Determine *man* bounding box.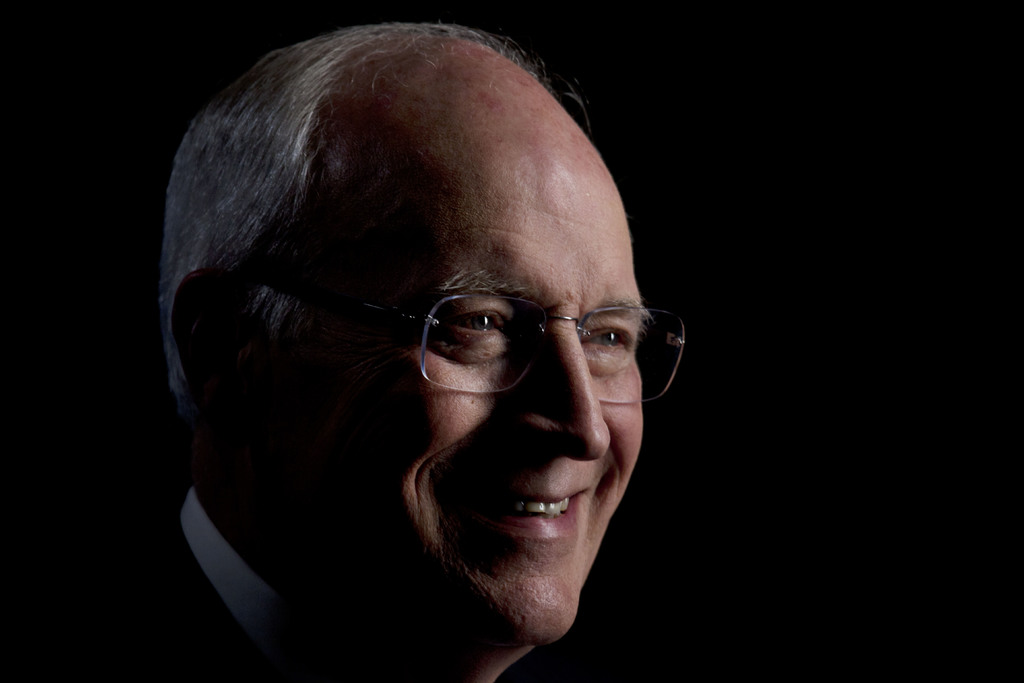
Determined: box(116, 37, 769, 682).
